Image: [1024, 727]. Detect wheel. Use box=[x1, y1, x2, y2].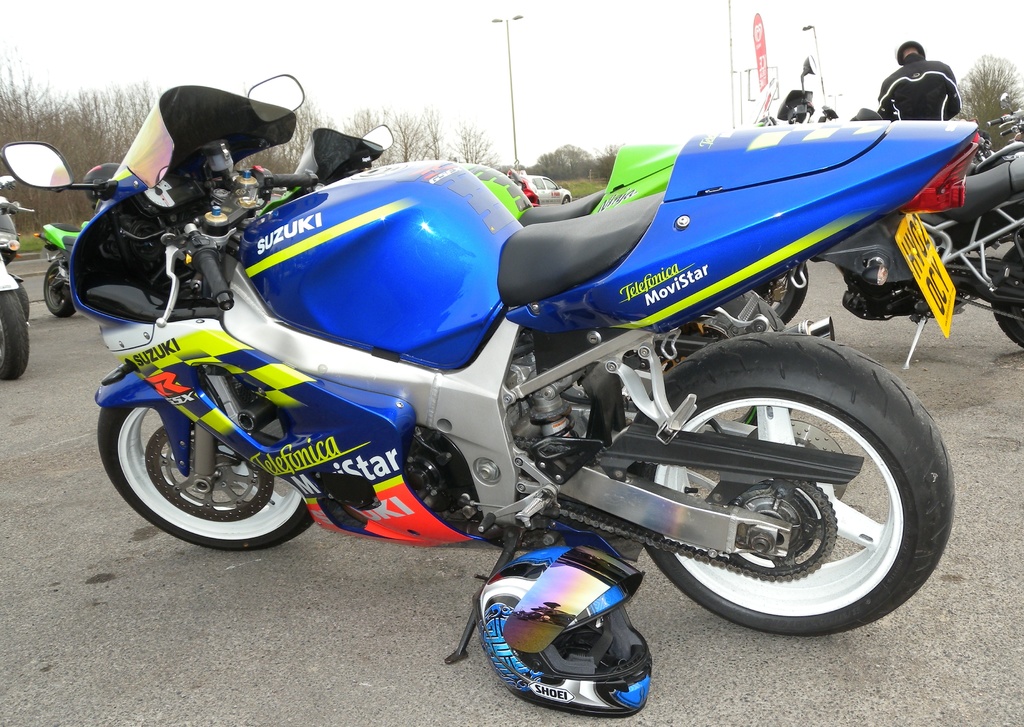
box=[15, 279, 28, 321].
